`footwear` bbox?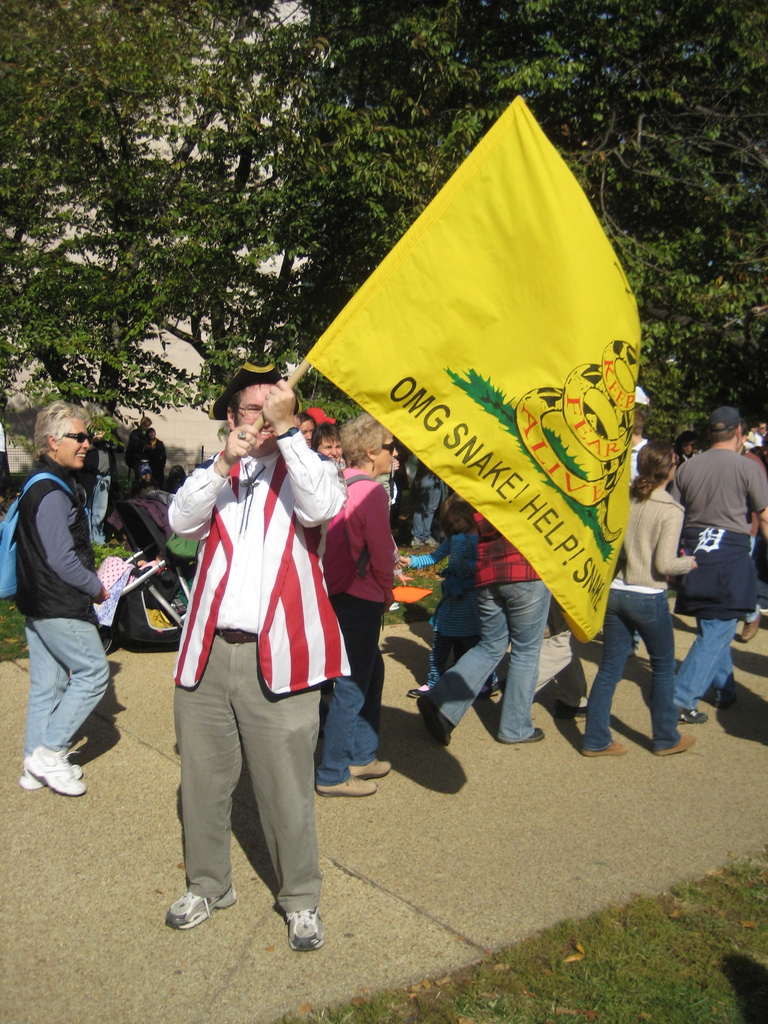
box=[484, 676, 502, 691]
